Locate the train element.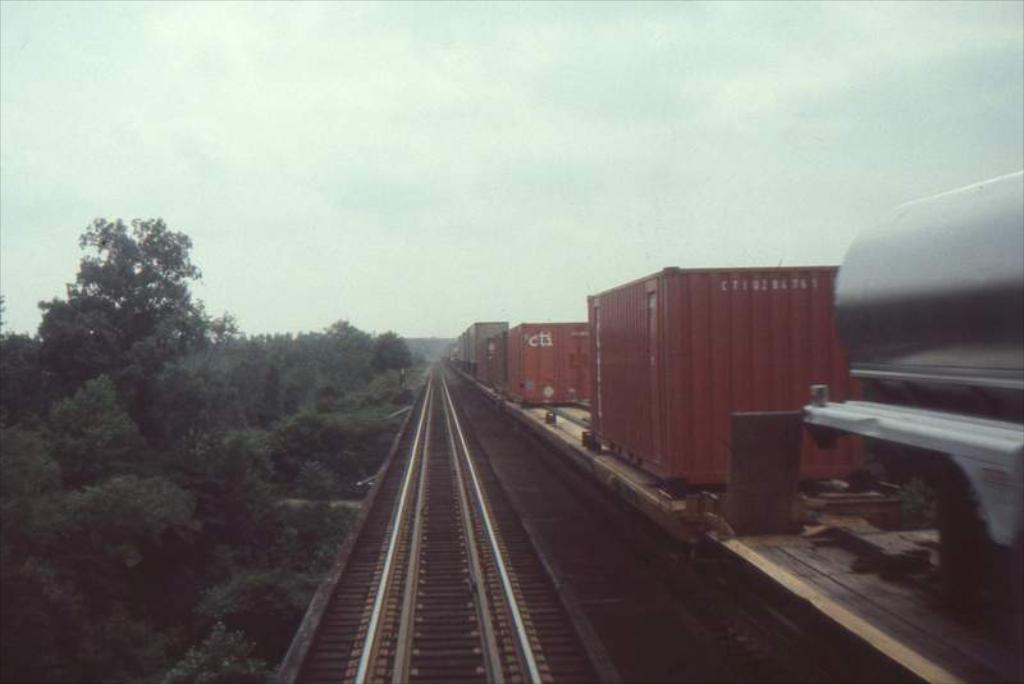
Element bbox: (440,173,1023,683).
